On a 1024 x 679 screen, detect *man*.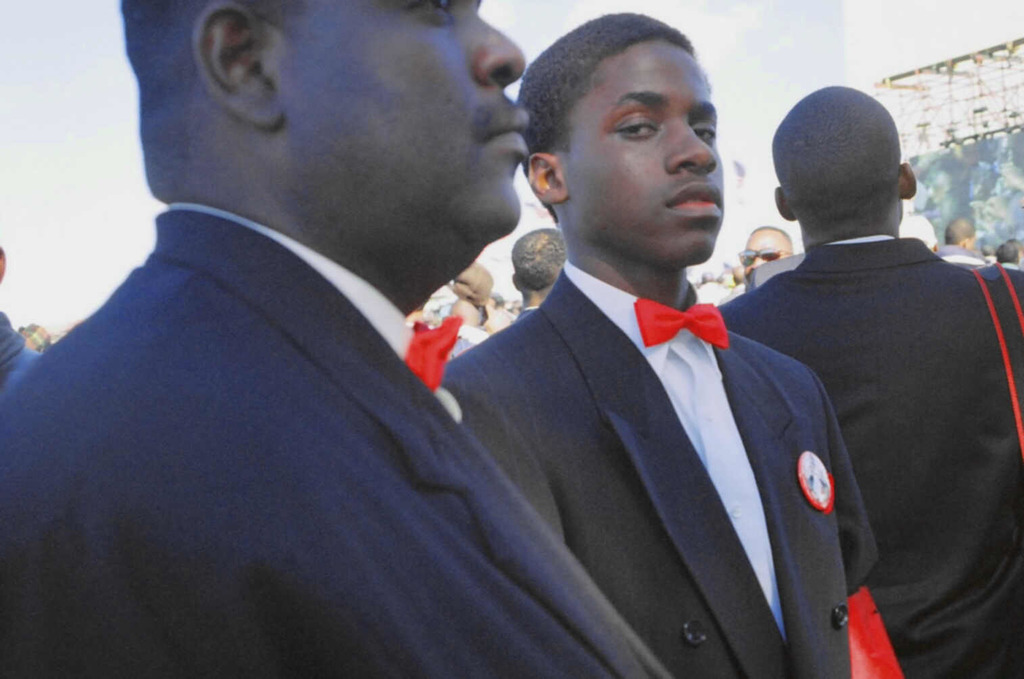
<region>452, 259, 492, 340</region>.
